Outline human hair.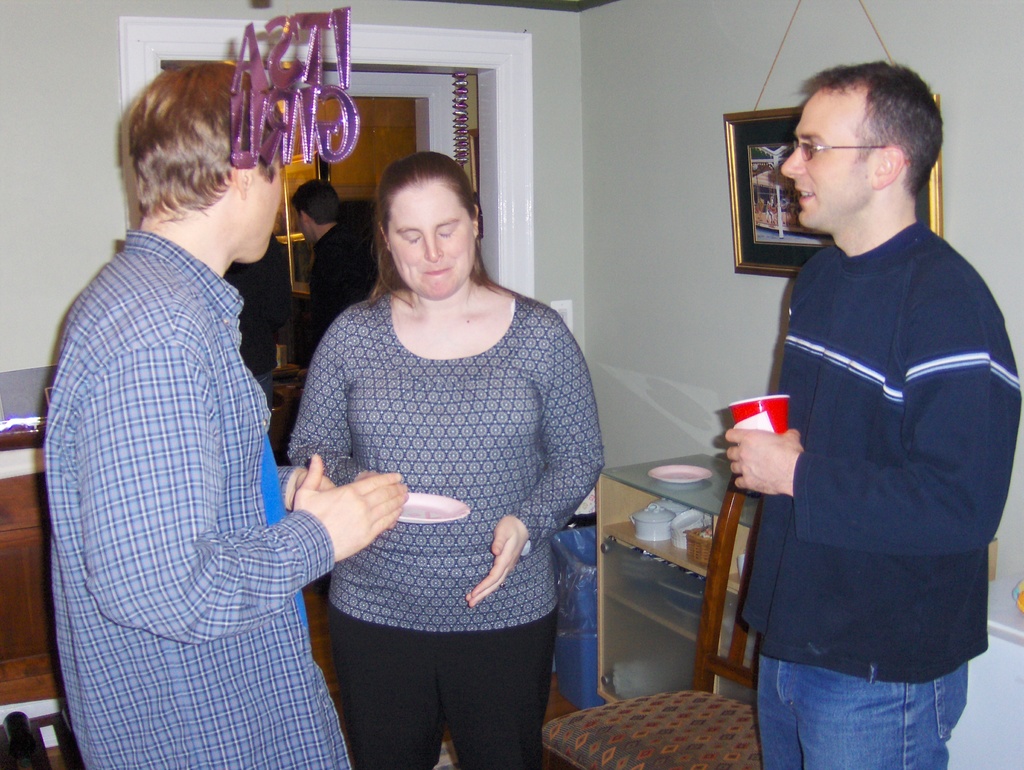
Outline: bbox=[287, 177, 339, 228].
